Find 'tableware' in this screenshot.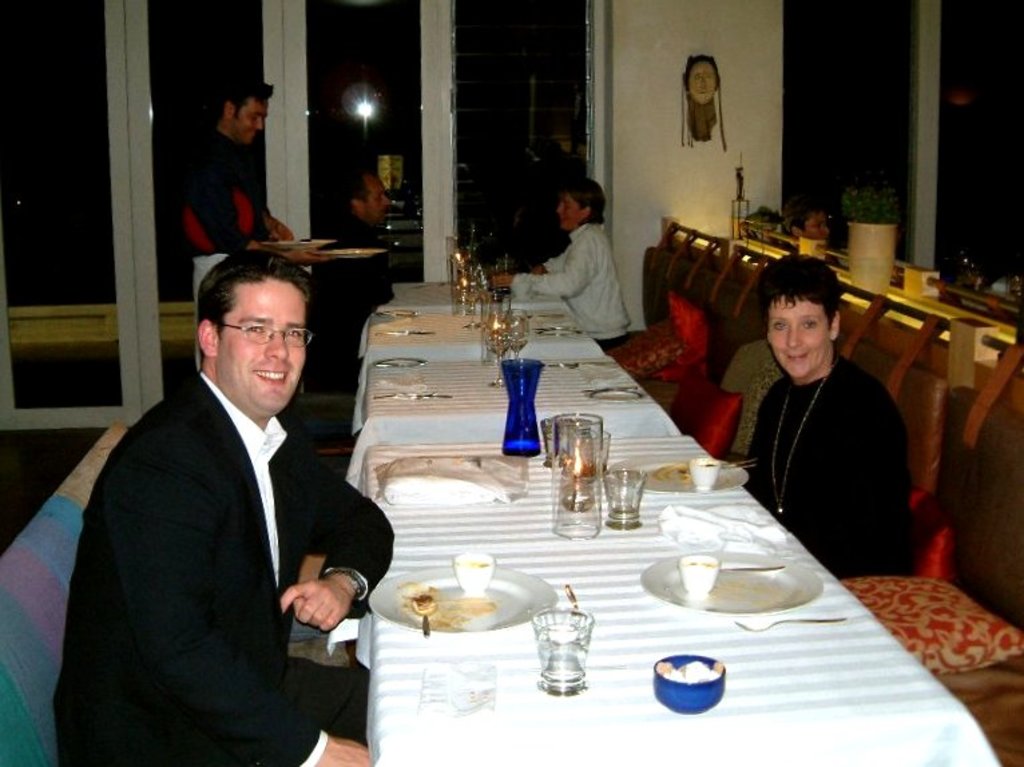
The bounding box for 'tableware' is [left=553, top=410, right=603, bottom=540].
